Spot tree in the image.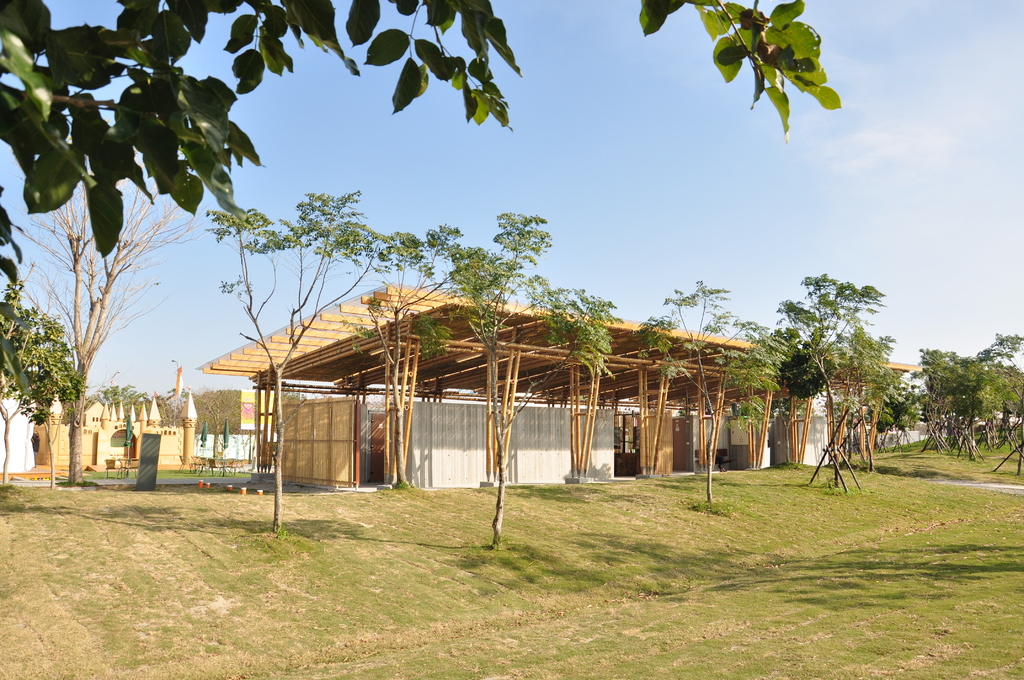
tree found at BBox(0, 264, 90, 486).
